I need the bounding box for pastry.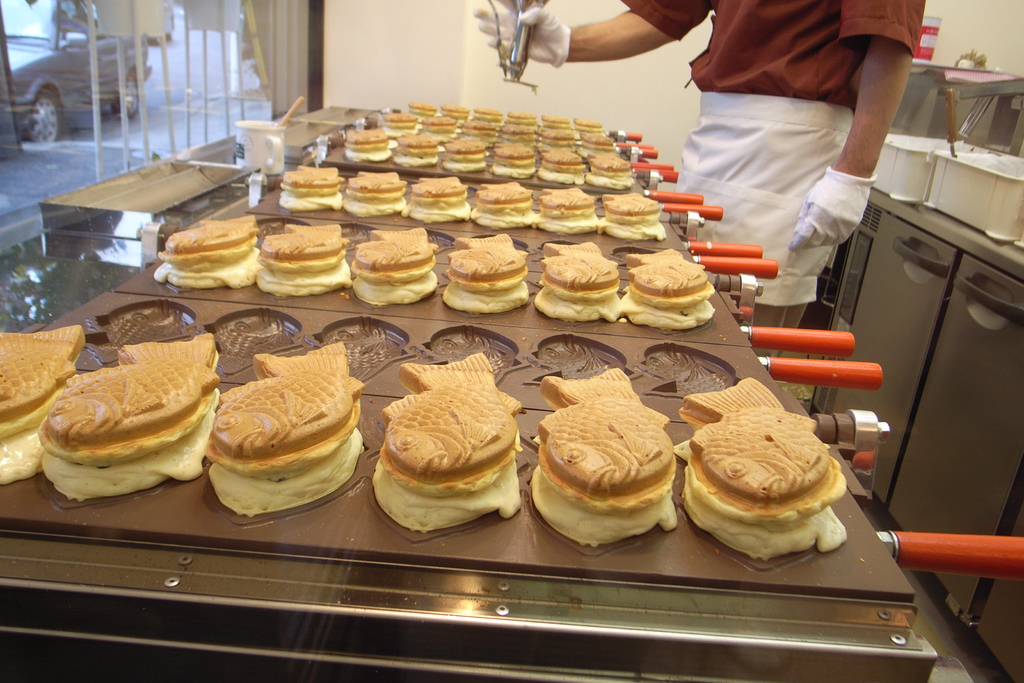
Here it is: bbox=[506, 111, 538, 122].
